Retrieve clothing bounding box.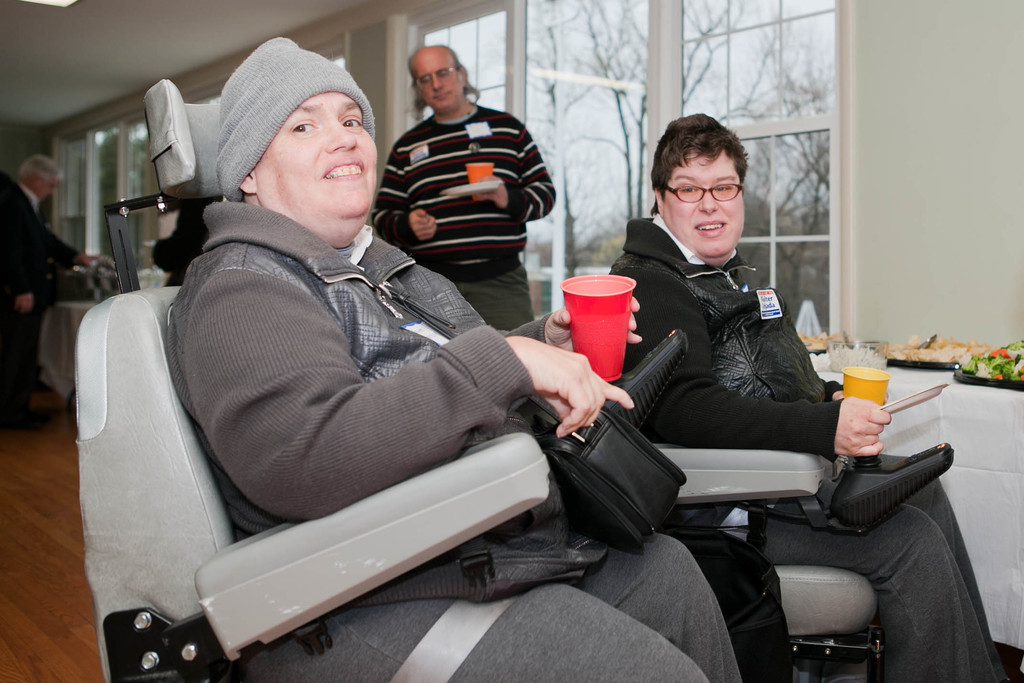
Bounding box: 213/201/765/682.
